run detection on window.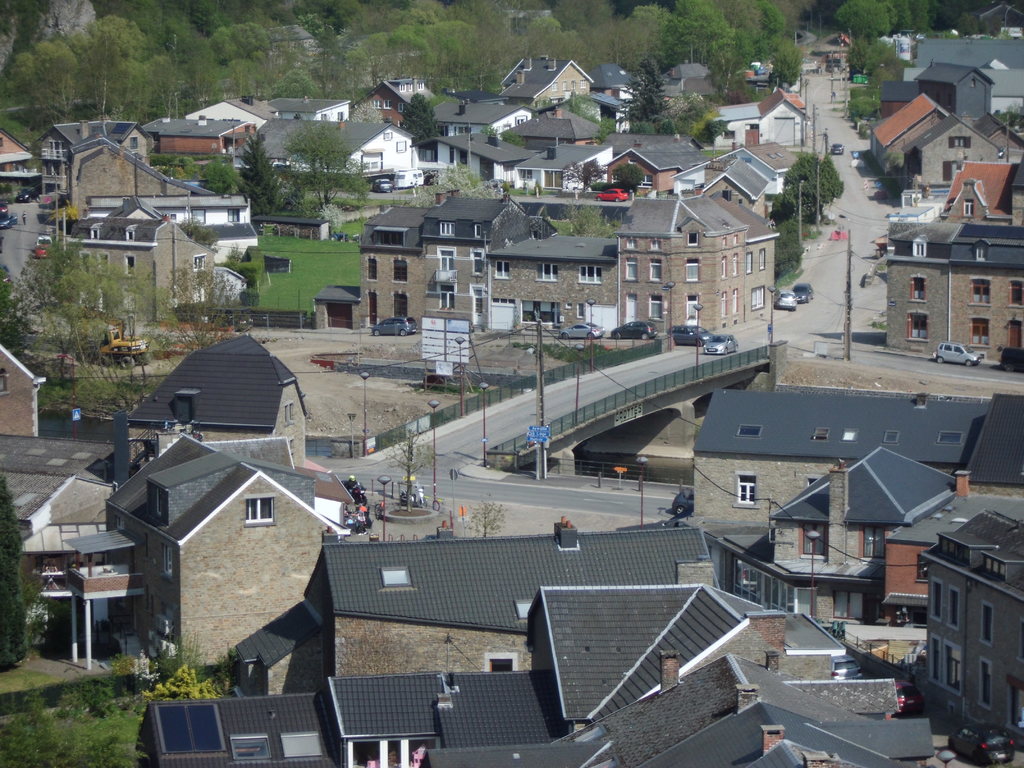
Result: locate(941, 580, 959, 637).
